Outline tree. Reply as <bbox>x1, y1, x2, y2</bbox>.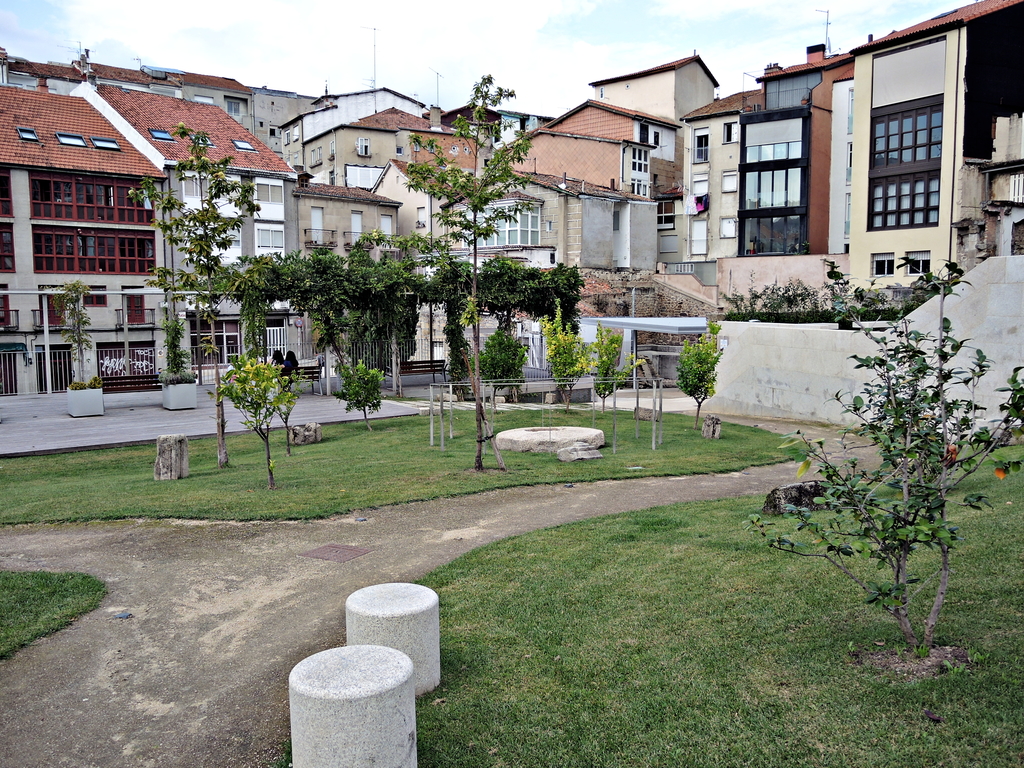
<bbox>403, 74, 535, 474</bbox>.
